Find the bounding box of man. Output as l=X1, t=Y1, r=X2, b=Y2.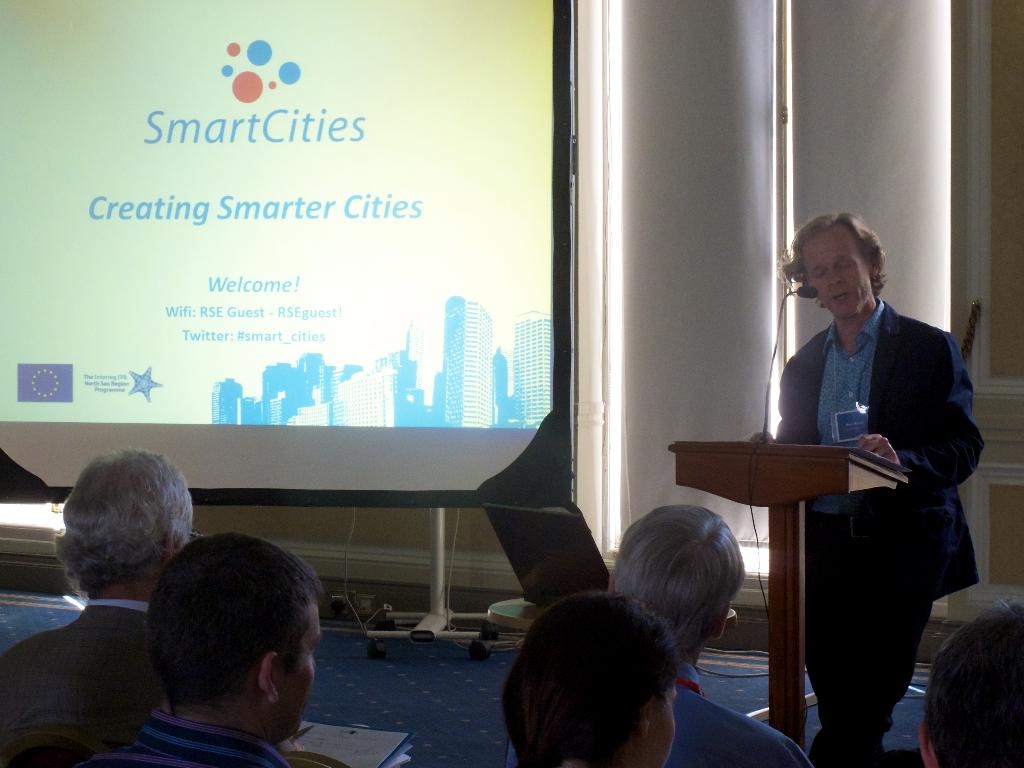
l=920, t=600, r=1023, b=767.
